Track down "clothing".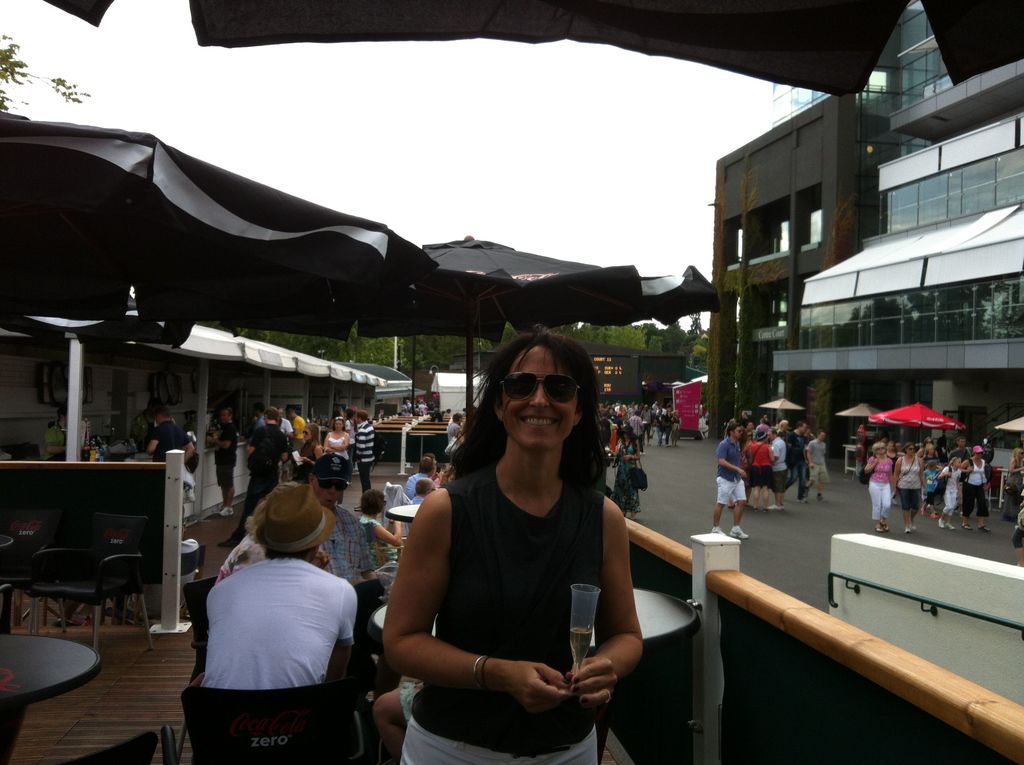
Tracked to BBox(210, 422, 244, 499).
